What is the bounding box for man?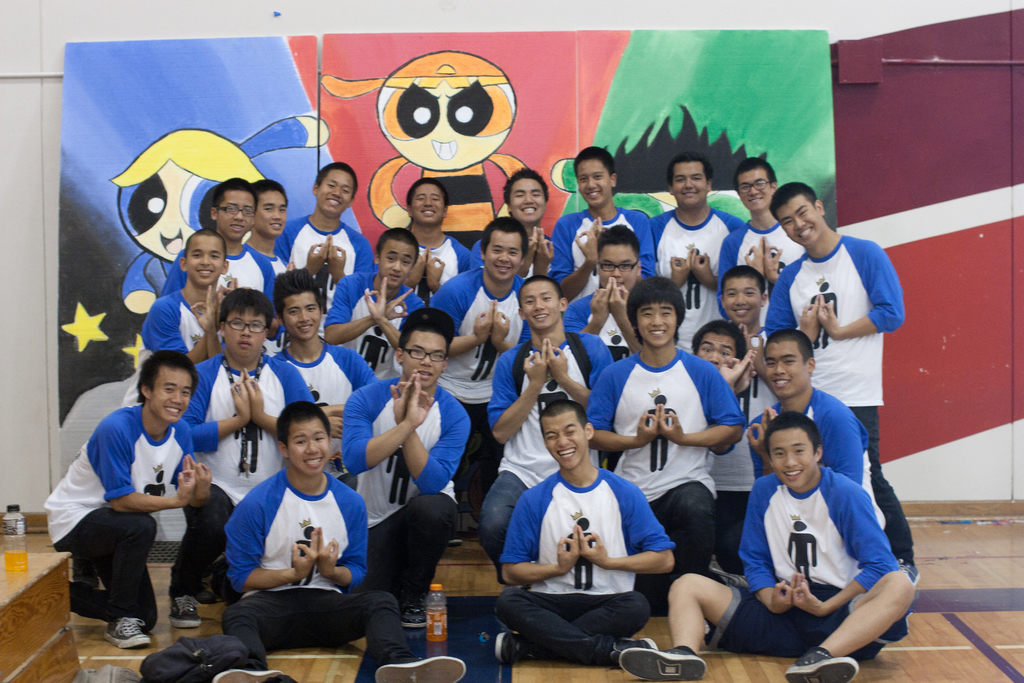
(left=429, top=212, right=535, bottom=525).
